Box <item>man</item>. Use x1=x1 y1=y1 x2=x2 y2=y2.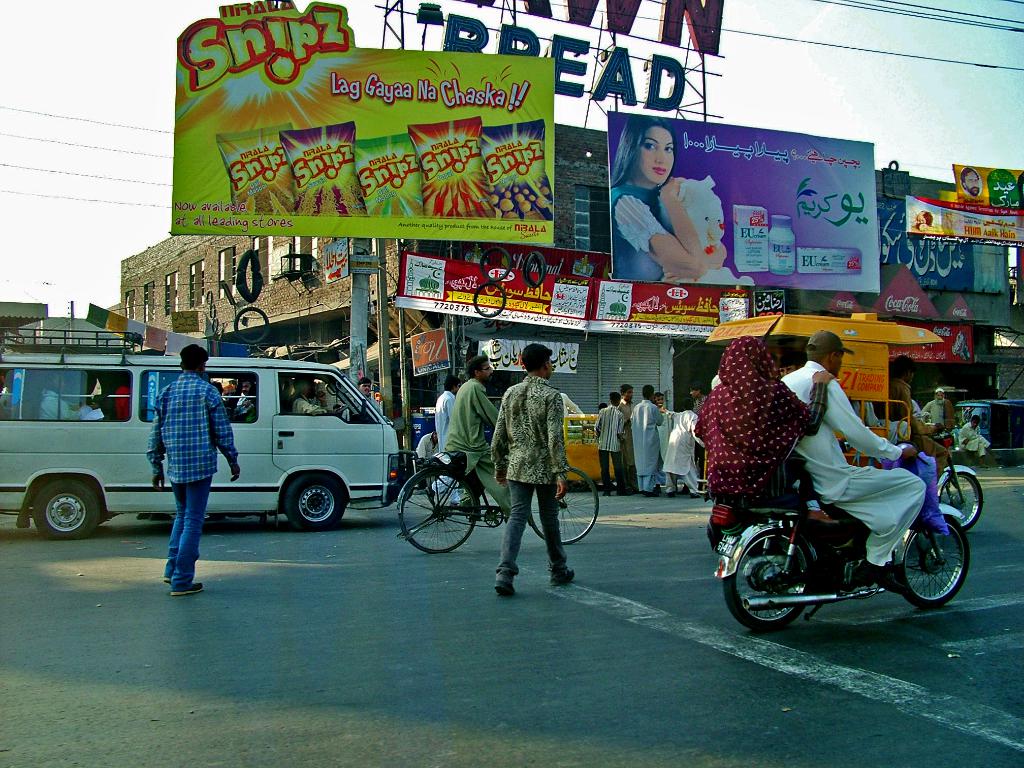
x1=434 y1=380 x2=458 y2=454.
